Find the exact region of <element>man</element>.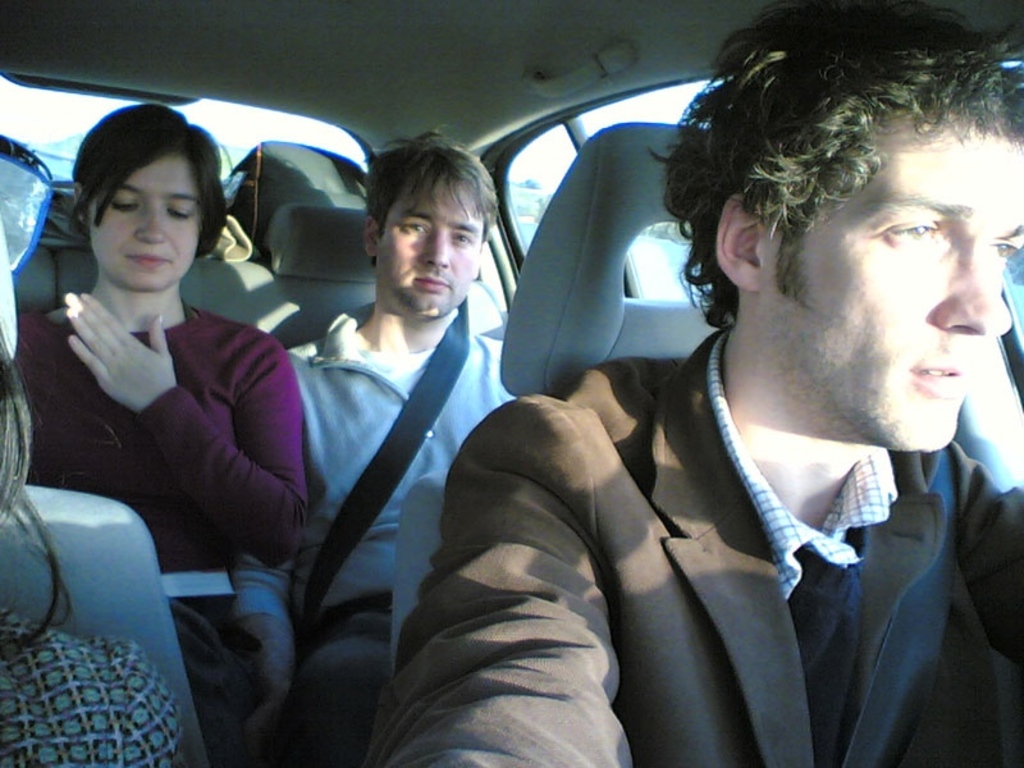
Exact region: [291,131,522,767].
